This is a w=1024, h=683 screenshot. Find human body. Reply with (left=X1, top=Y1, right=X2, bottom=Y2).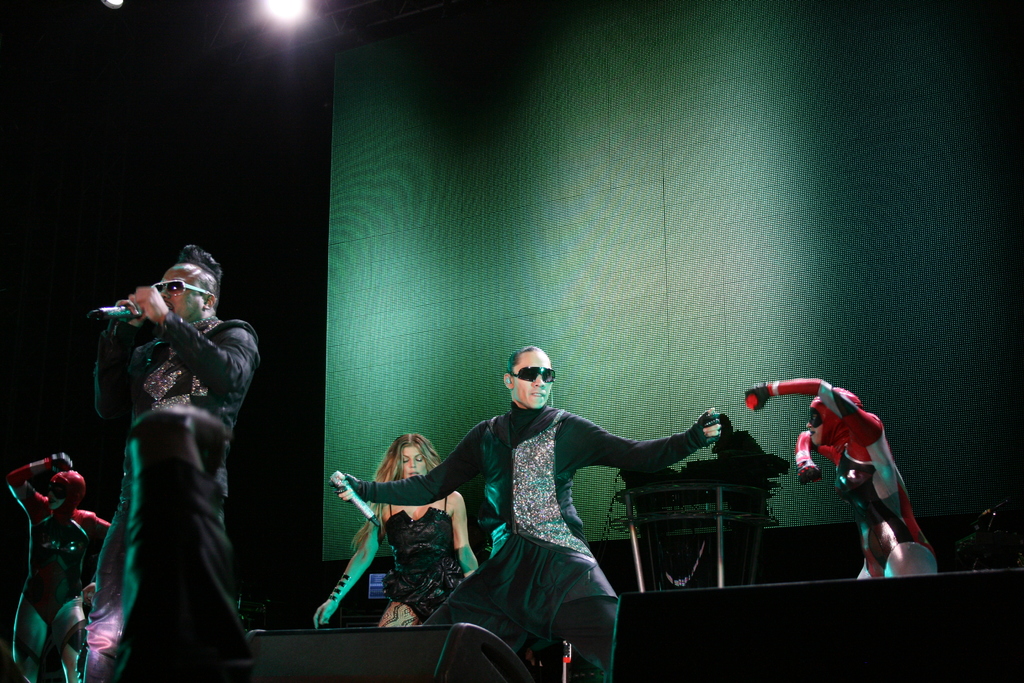
(left=312, top=428, right=469, bottom=629).
